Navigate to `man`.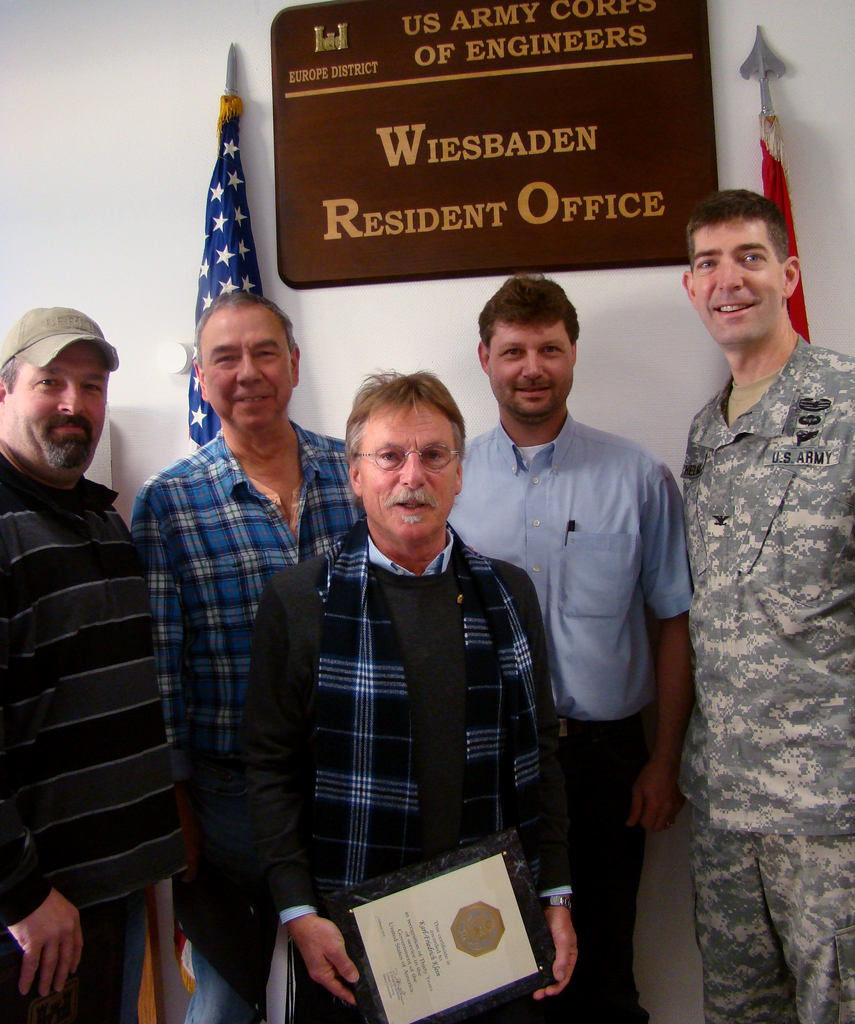
Navigation target: crop(244, 360, 578, 969).
